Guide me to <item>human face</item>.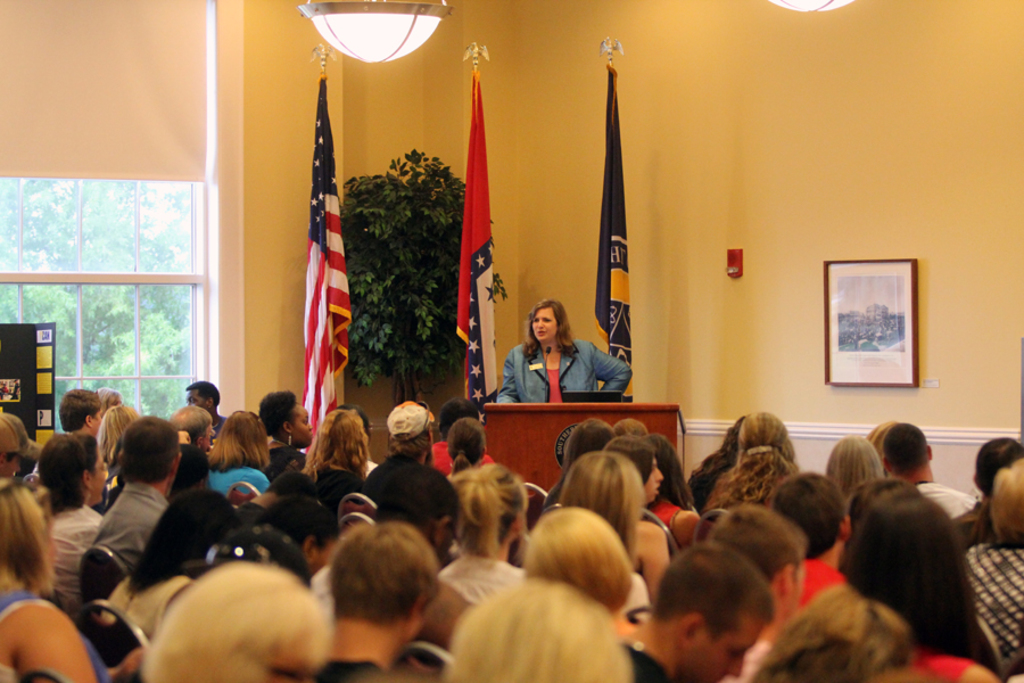
Guidance: <box>85,451,108,500</box>.
